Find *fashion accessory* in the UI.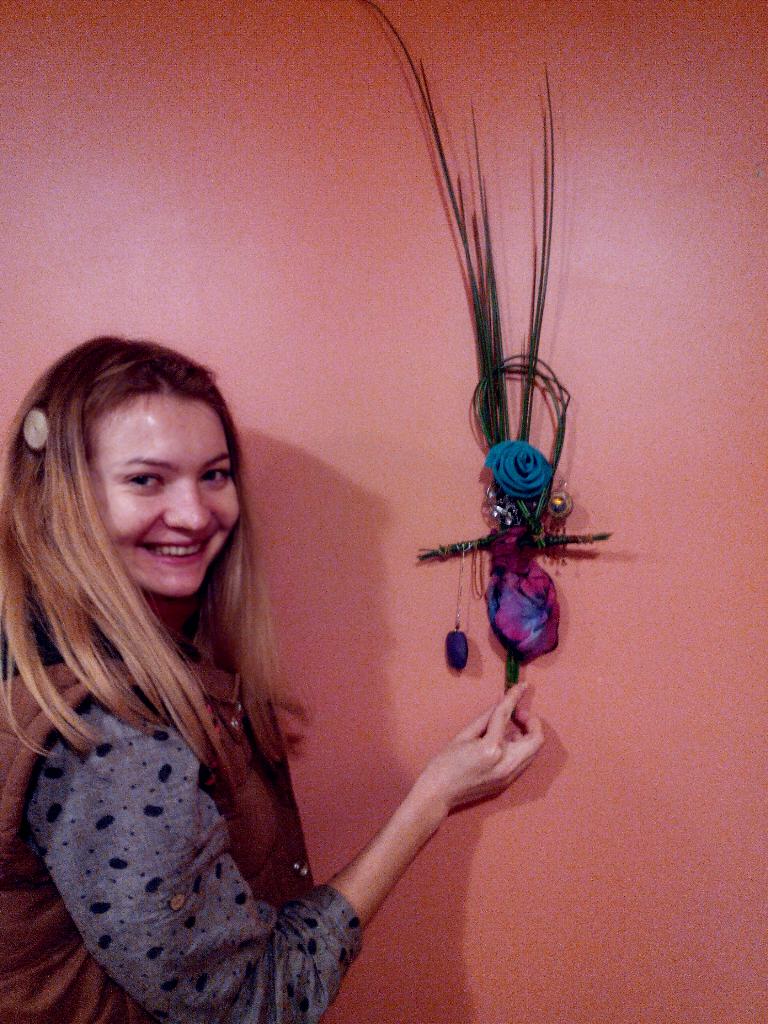
UI element at {"left": 359, "top": 0, "right": 613, "bottom": 696}.
